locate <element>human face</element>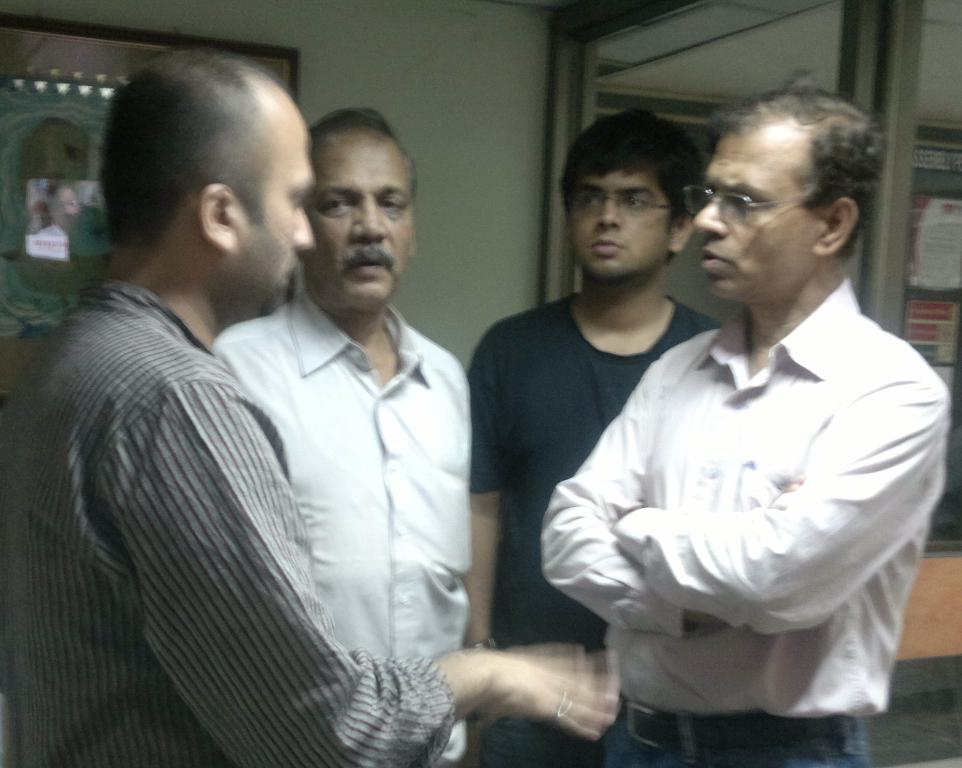
<box>234,126,314,309</box>
